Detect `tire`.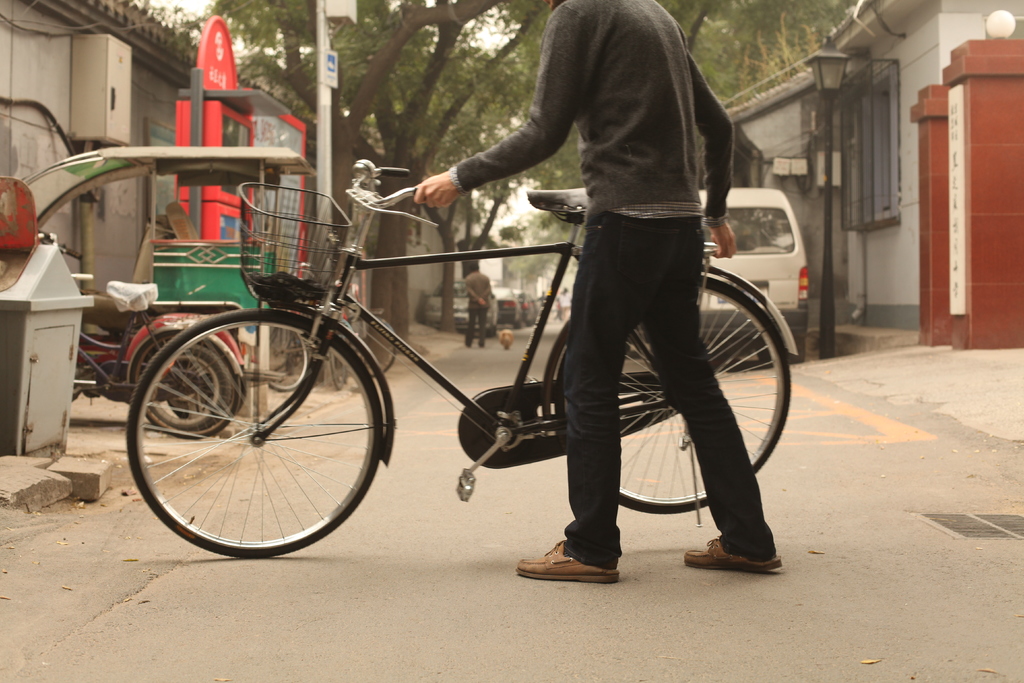
Detected at l=266, t=324, r=308, b=391.
